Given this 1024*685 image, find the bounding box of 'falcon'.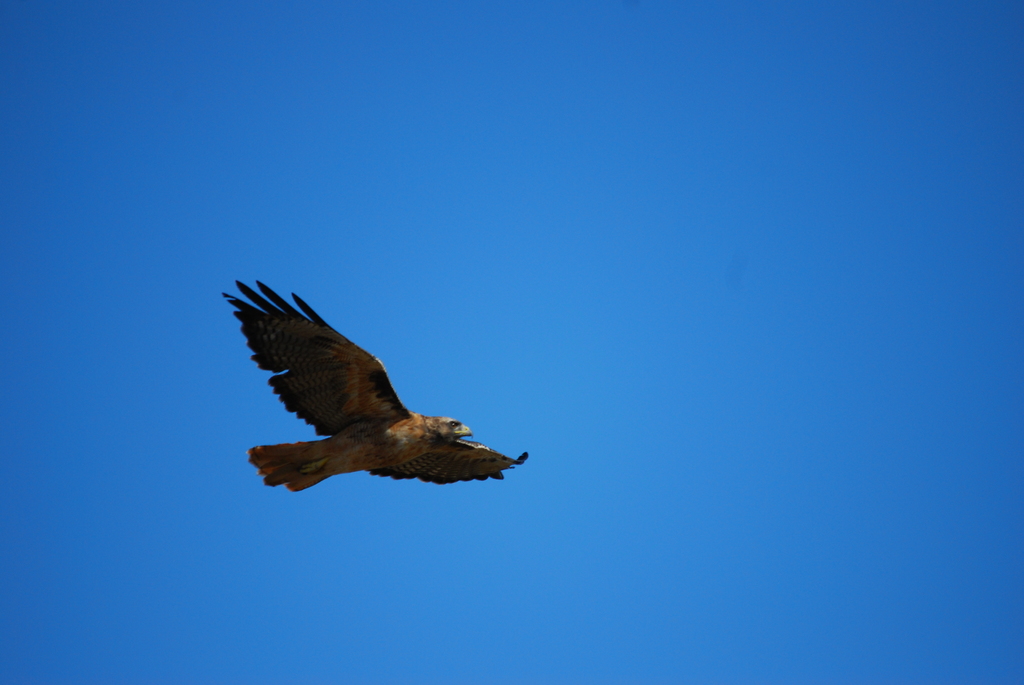
[x1=216, y1=278, x2=536, y2=499].
